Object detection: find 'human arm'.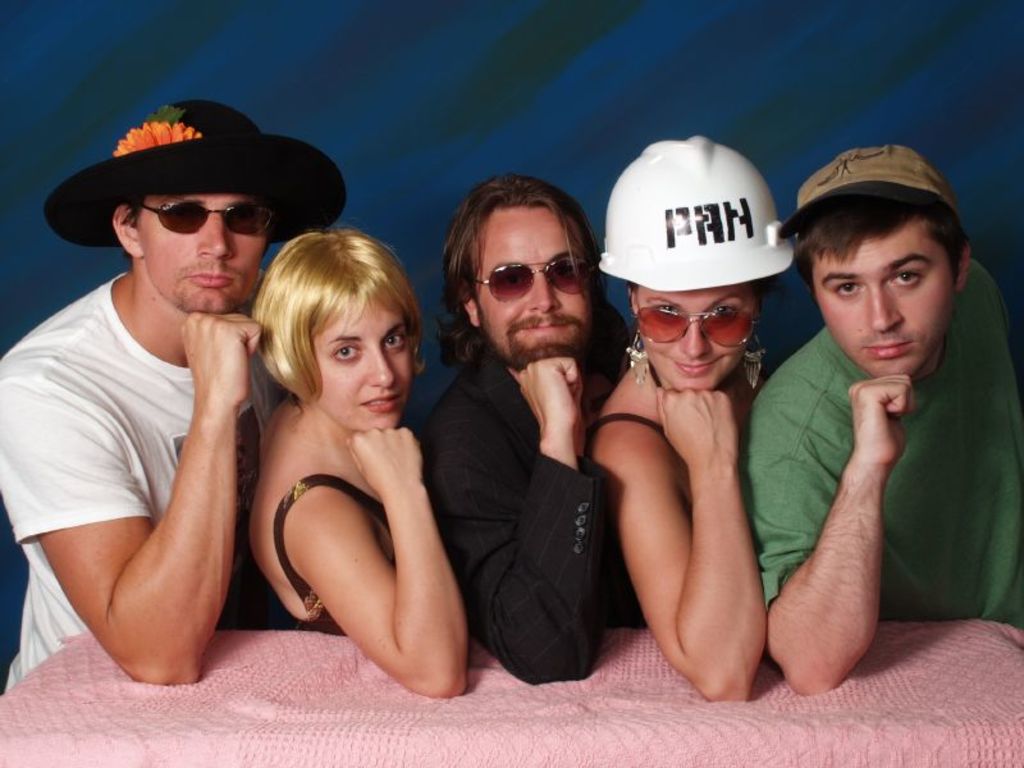
<region>421, 351, 607, 690</region>.
